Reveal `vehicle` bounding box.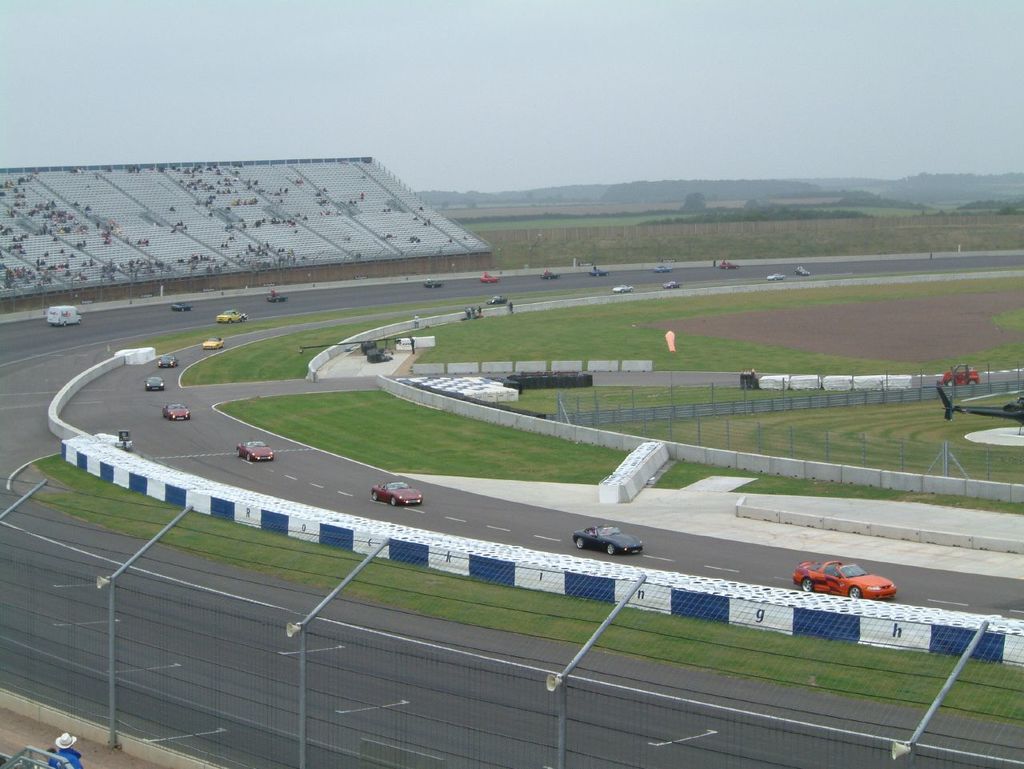
Revealed: <box>422,280,442,291</box>.
